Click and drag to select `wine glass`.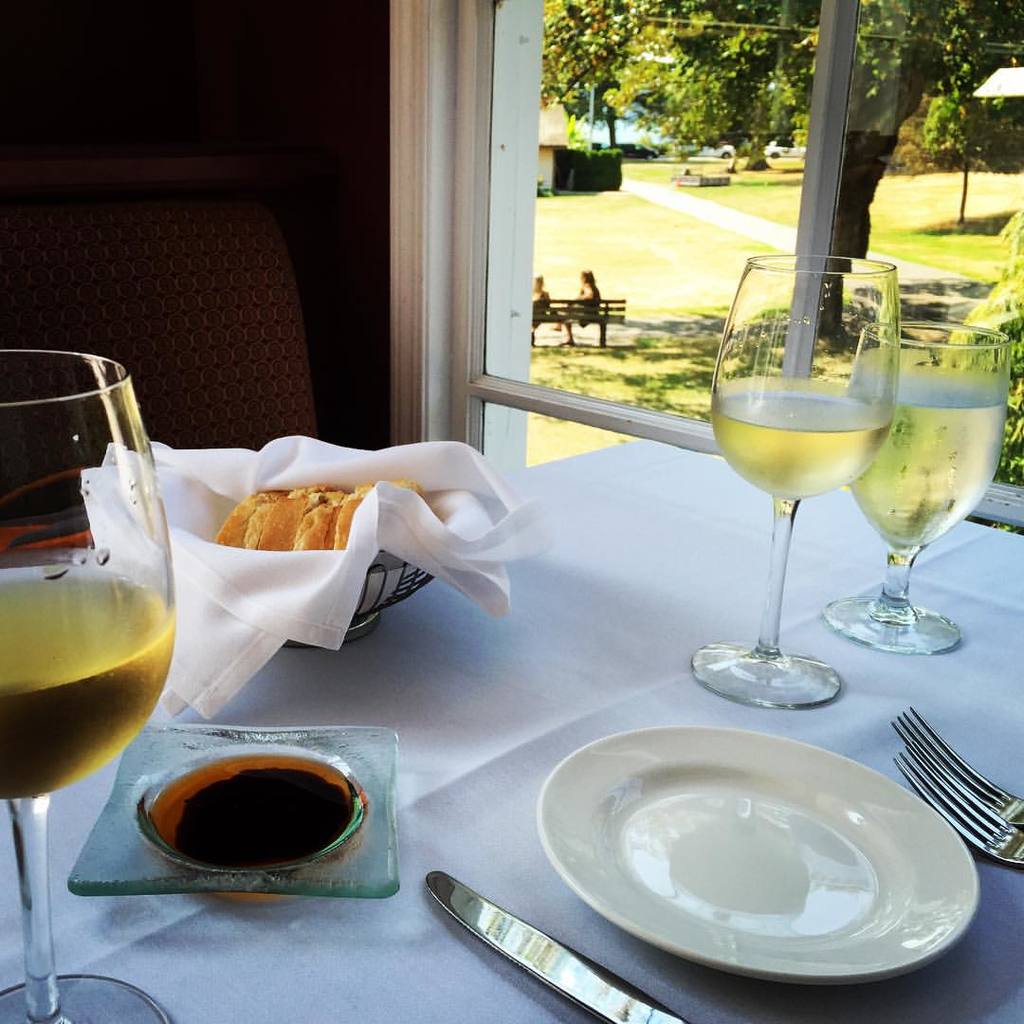
Selection: {"left": 822, "top": 324, "right": 1014, "bottom": 652}.
